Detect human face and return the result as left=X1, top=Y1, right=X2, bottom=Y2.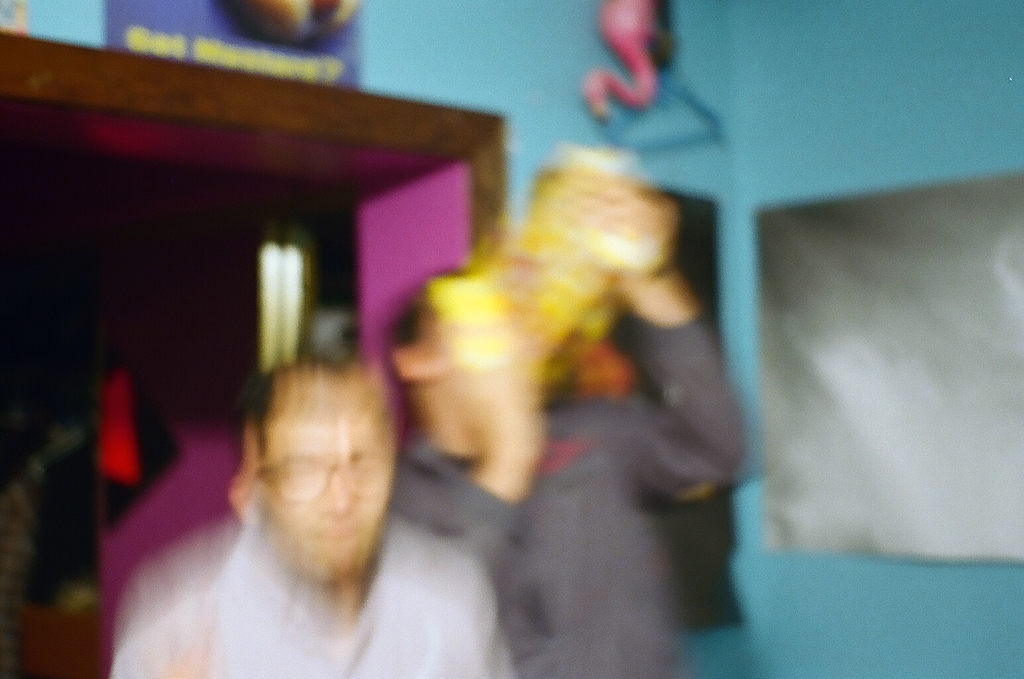
left=267, top=395, right=397, bottom=583.
